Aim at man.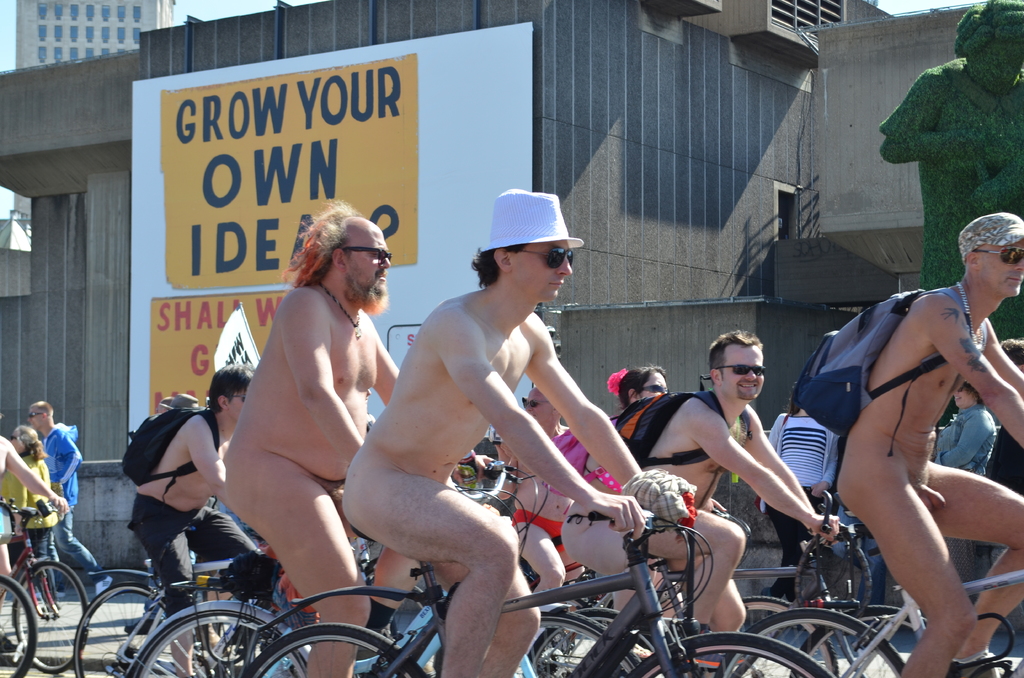
Aimed at bbox=(28, 400, 115, 597).
